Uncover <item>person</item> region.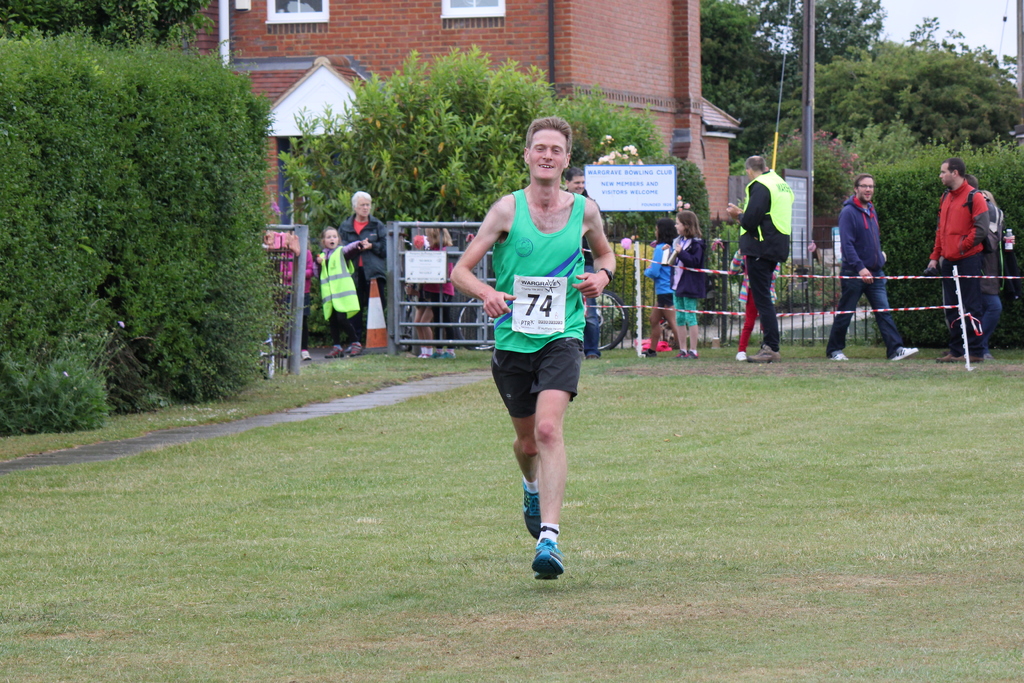
Uncovered: <box>557,169,608,356</box>.
